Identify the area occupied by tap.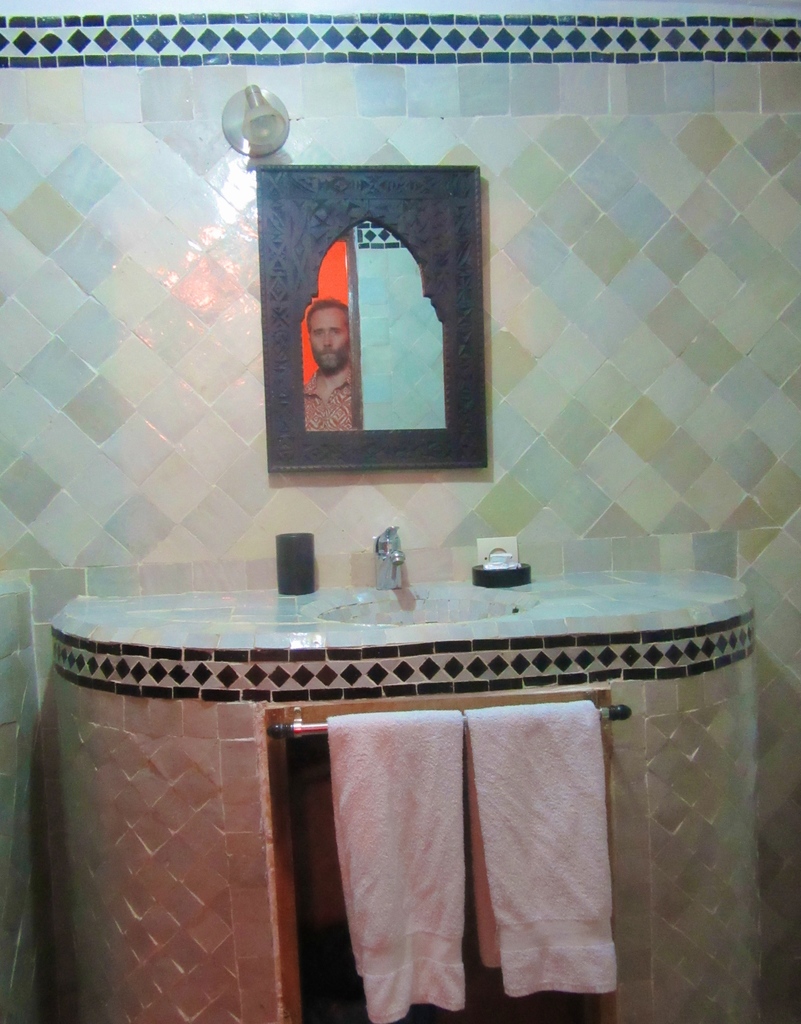
Area: <box>376,524,409,572</box>.
